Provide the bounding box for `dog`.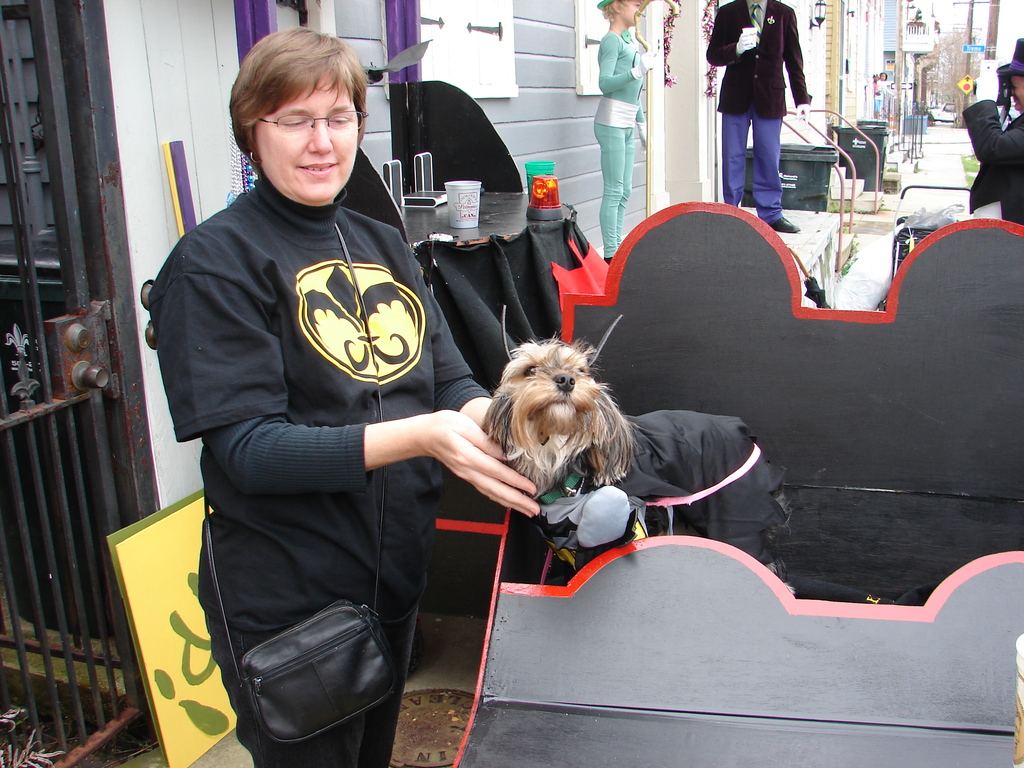
[483,330,794,591].
